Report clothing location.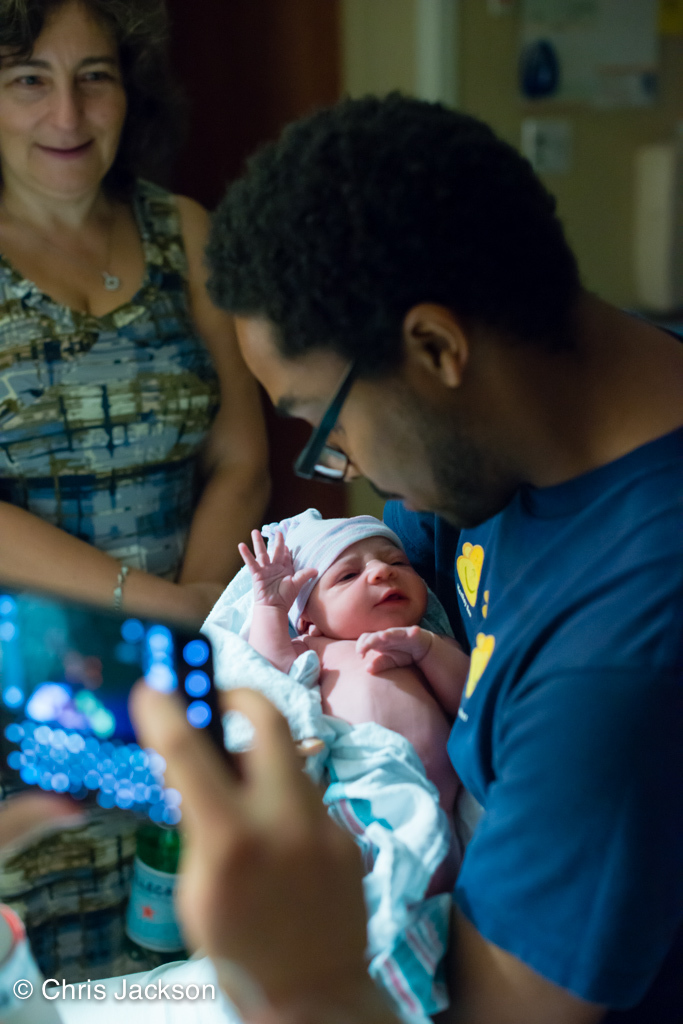
Report: (left=194, top=543, right=505, bottom=1018).
